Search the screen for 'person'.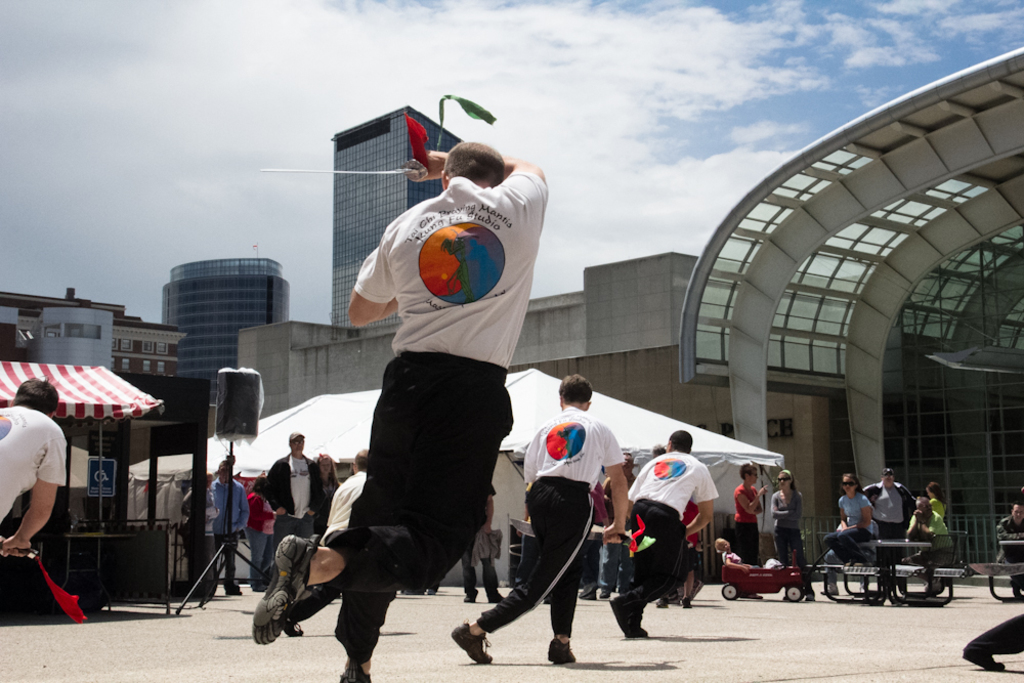
Found at <region>852, 469, 911, 569</region>.
